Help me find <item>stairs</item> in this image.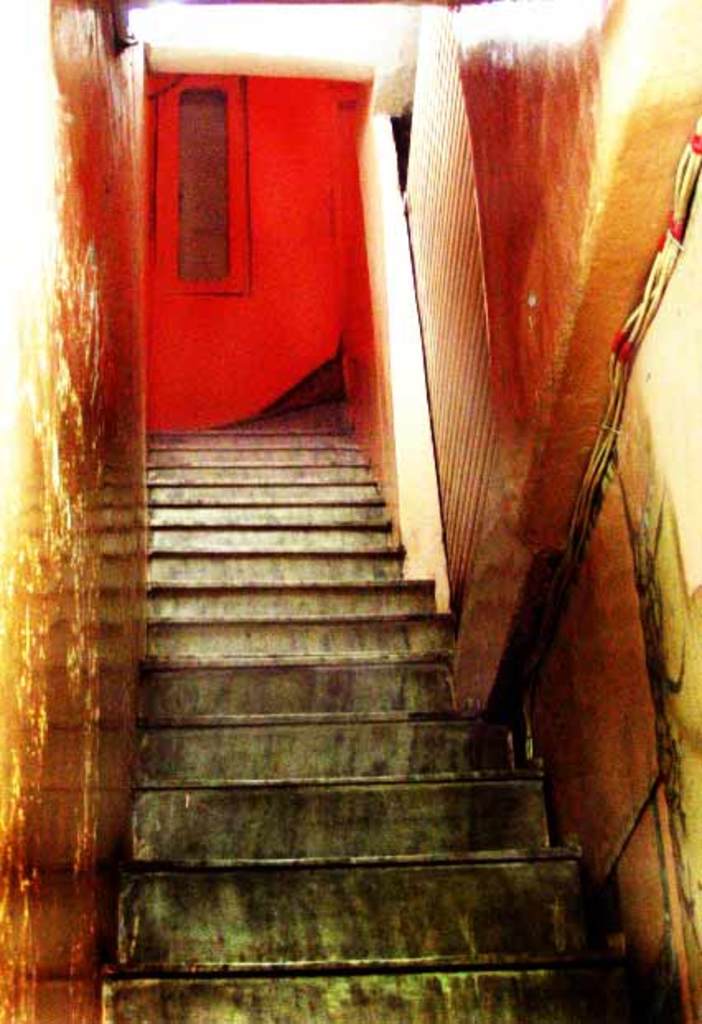
Found it: <bbox>92, 384, 681, 1022</bbox>.
